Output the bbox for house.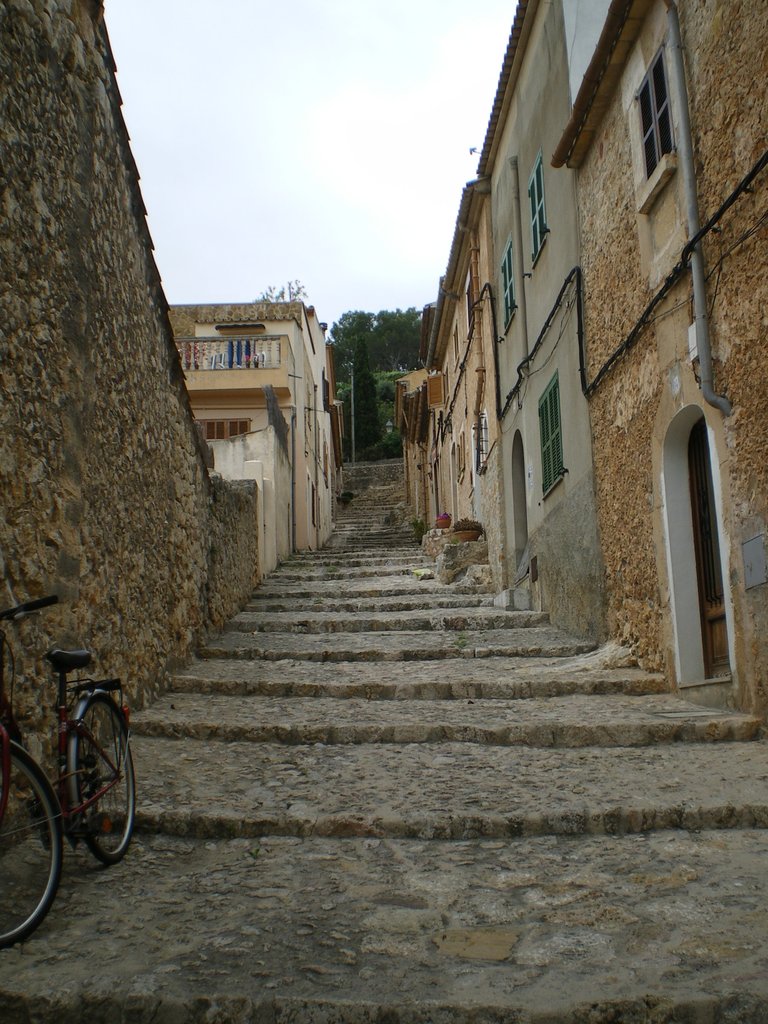
(388, 360, 455, 521).
